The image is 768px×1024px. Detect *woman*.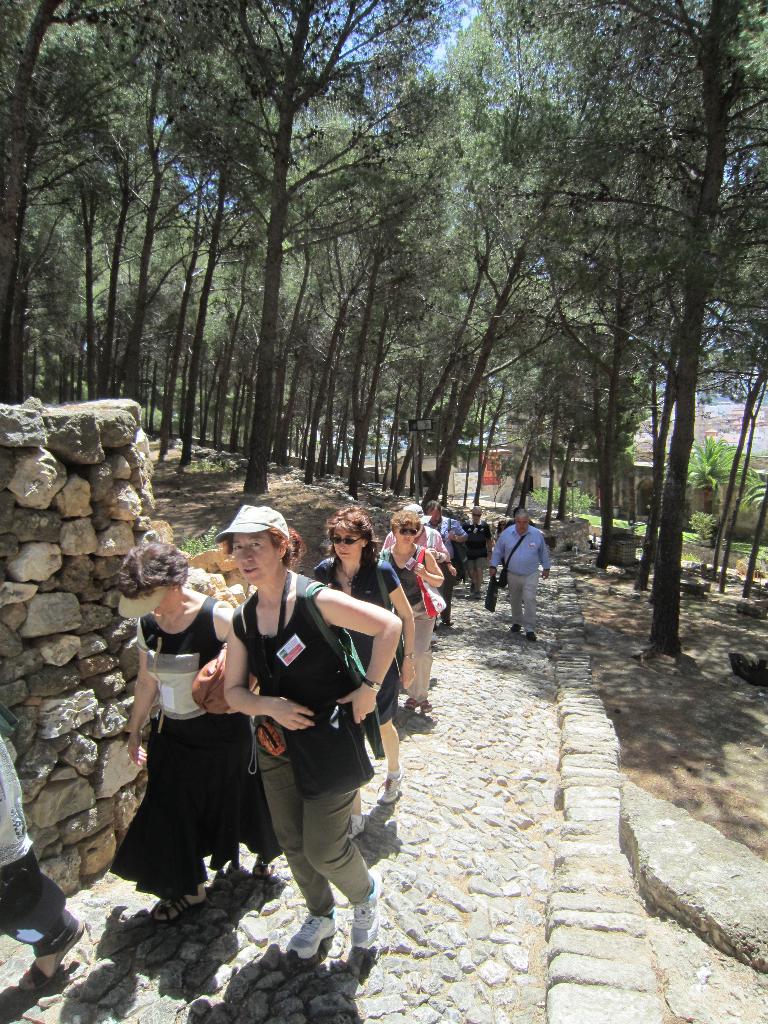
Detection: 113, 537, 286, 922.
